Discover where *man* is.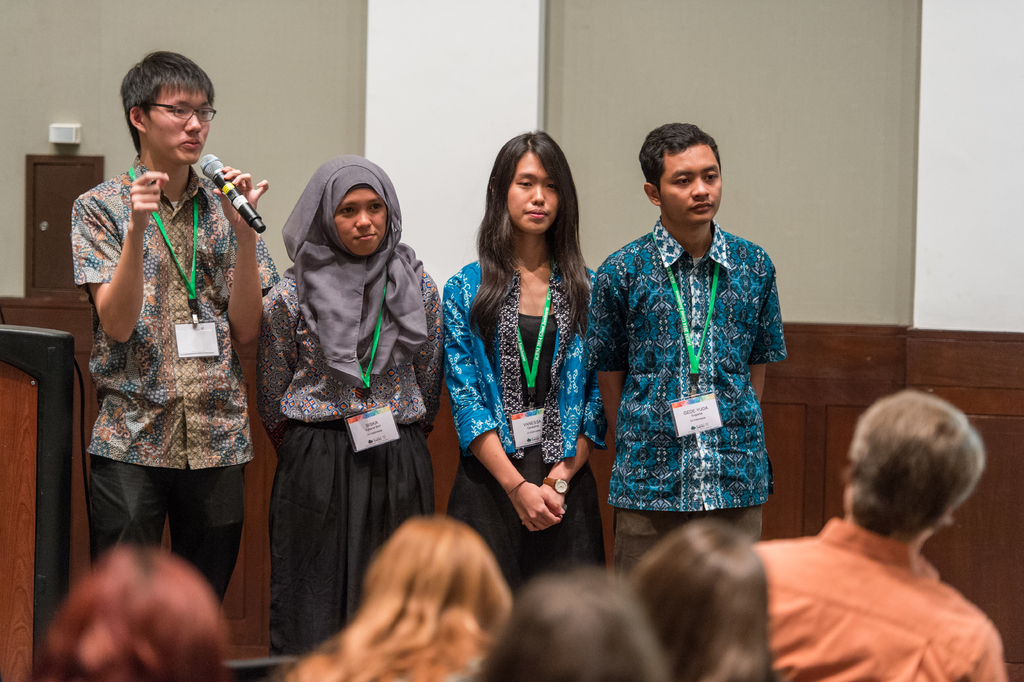
Discovered at 709, 388, 1023, 679.
